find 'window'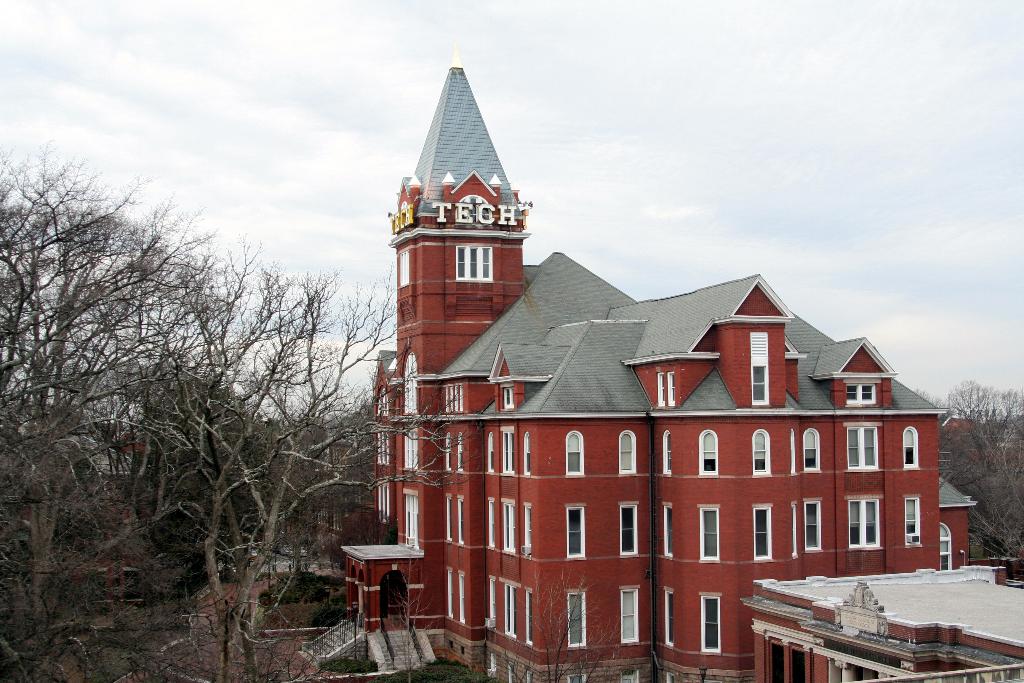
(x1=564, y1=432, x2=583, y2=474)
